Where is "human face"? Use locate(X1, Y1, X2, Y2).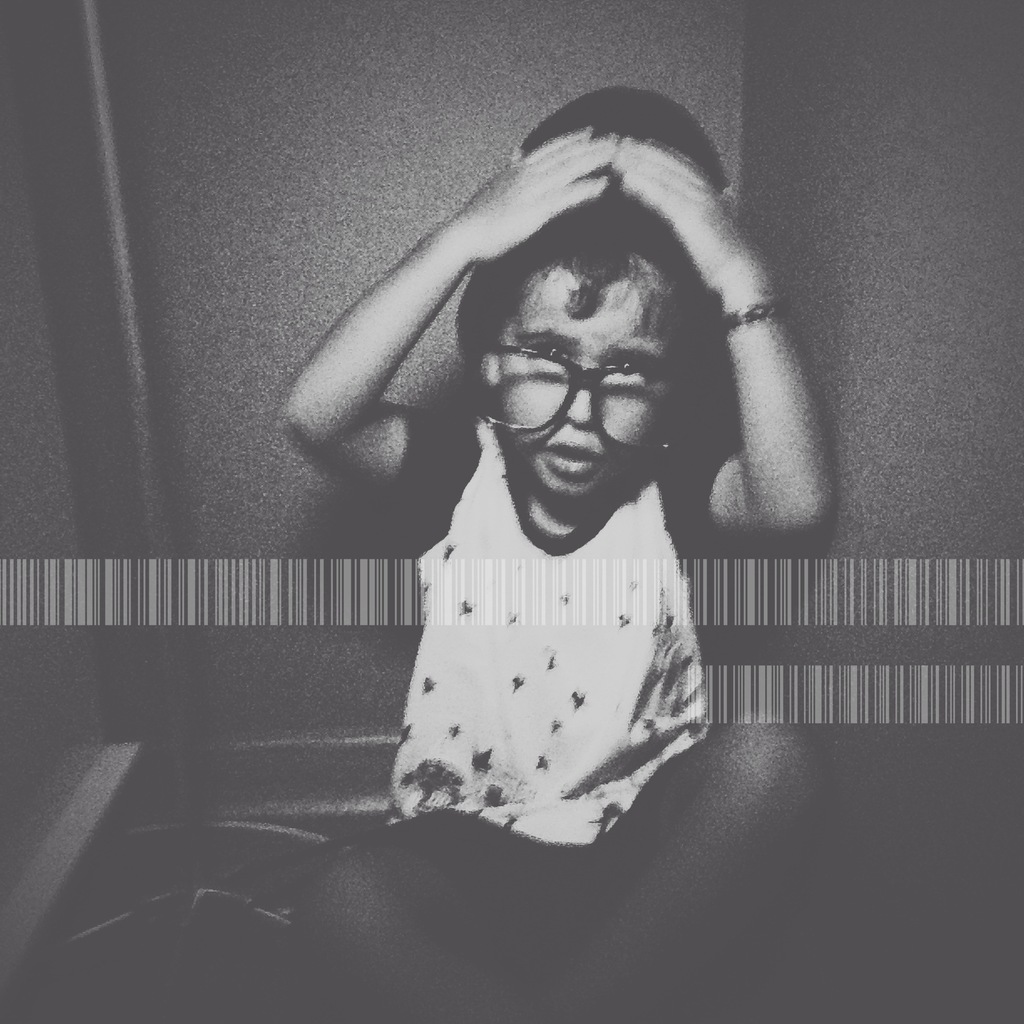
locate(491, 253, 667, 493).
